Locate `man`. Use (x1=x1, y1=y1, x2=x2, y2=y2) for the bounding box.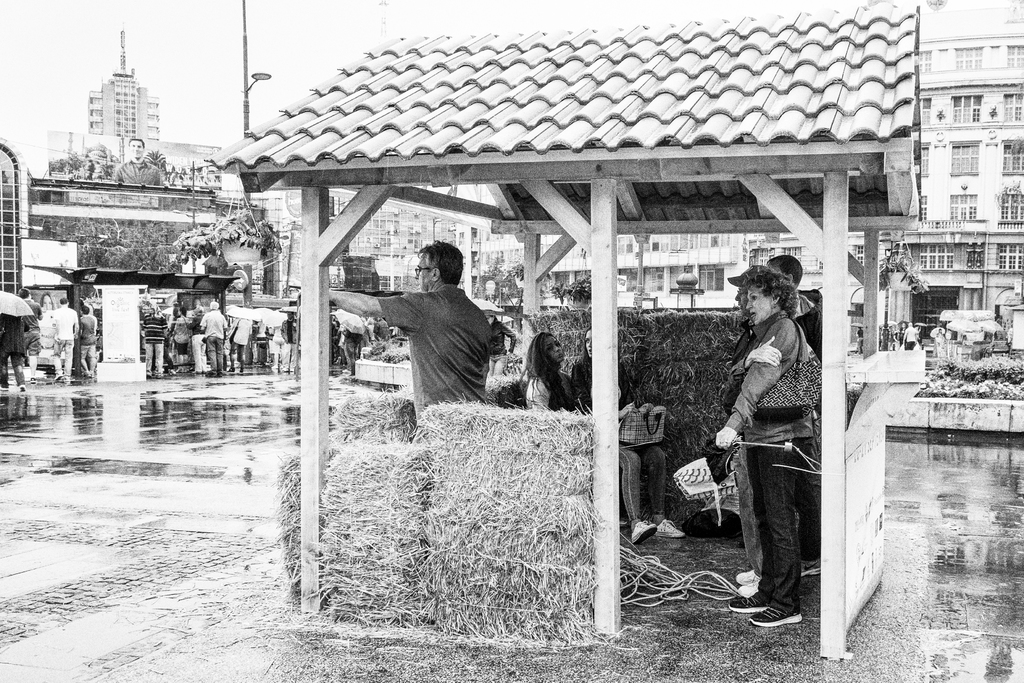
(x1=76, y1=305, x2=95, y2=381).
